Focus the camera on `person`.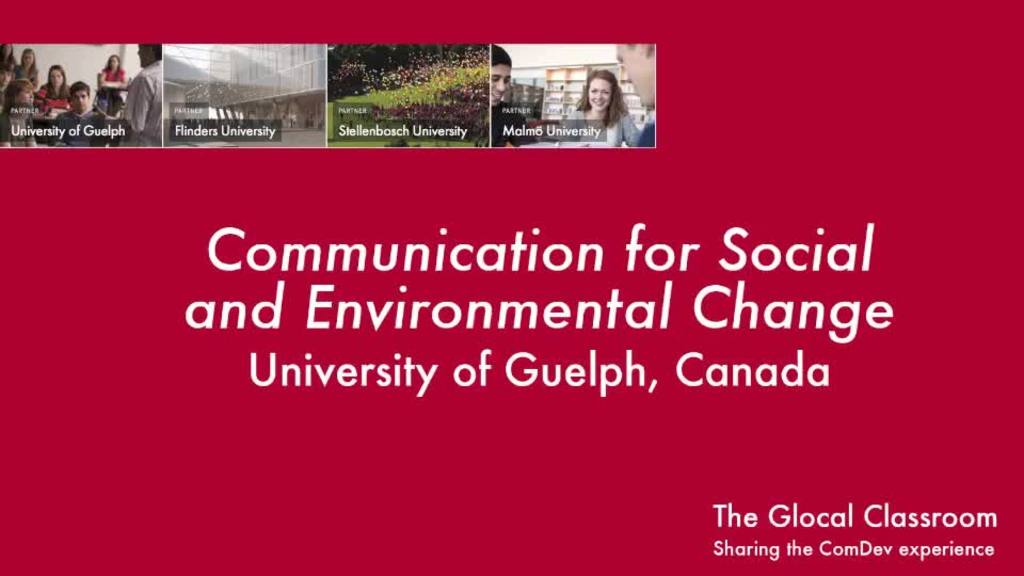
Focus region: Rect(91, 42, 162, 147).
